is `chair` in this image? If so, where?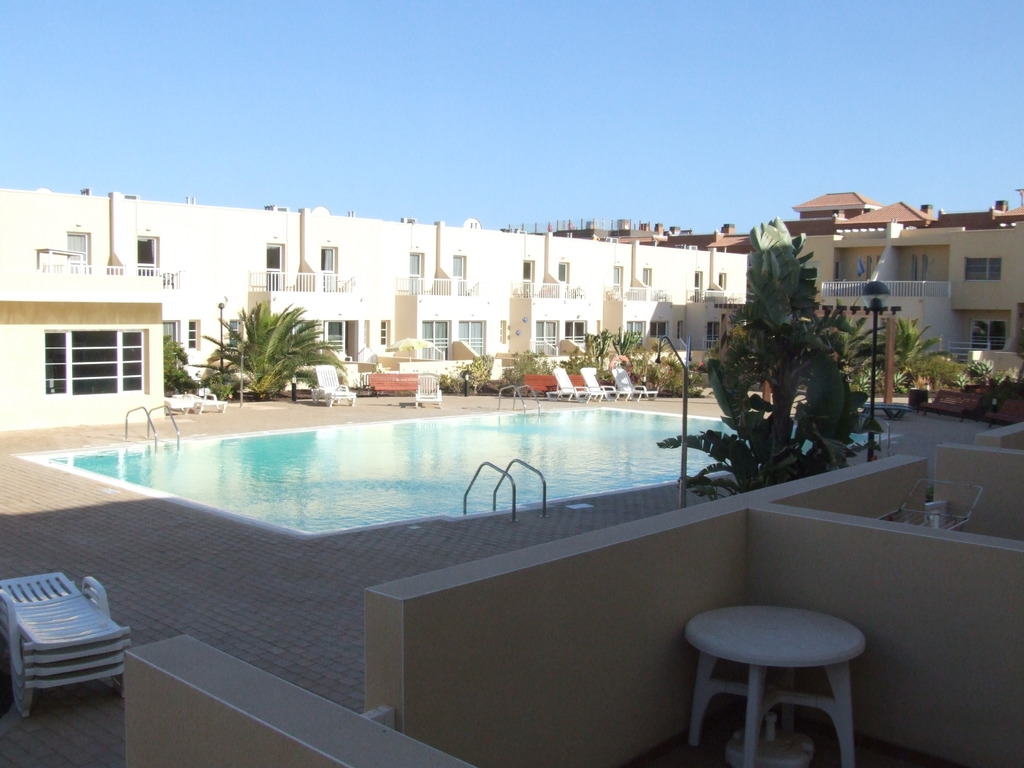
Yes, at x1=678, y1=580, x2=897, y2=767.
